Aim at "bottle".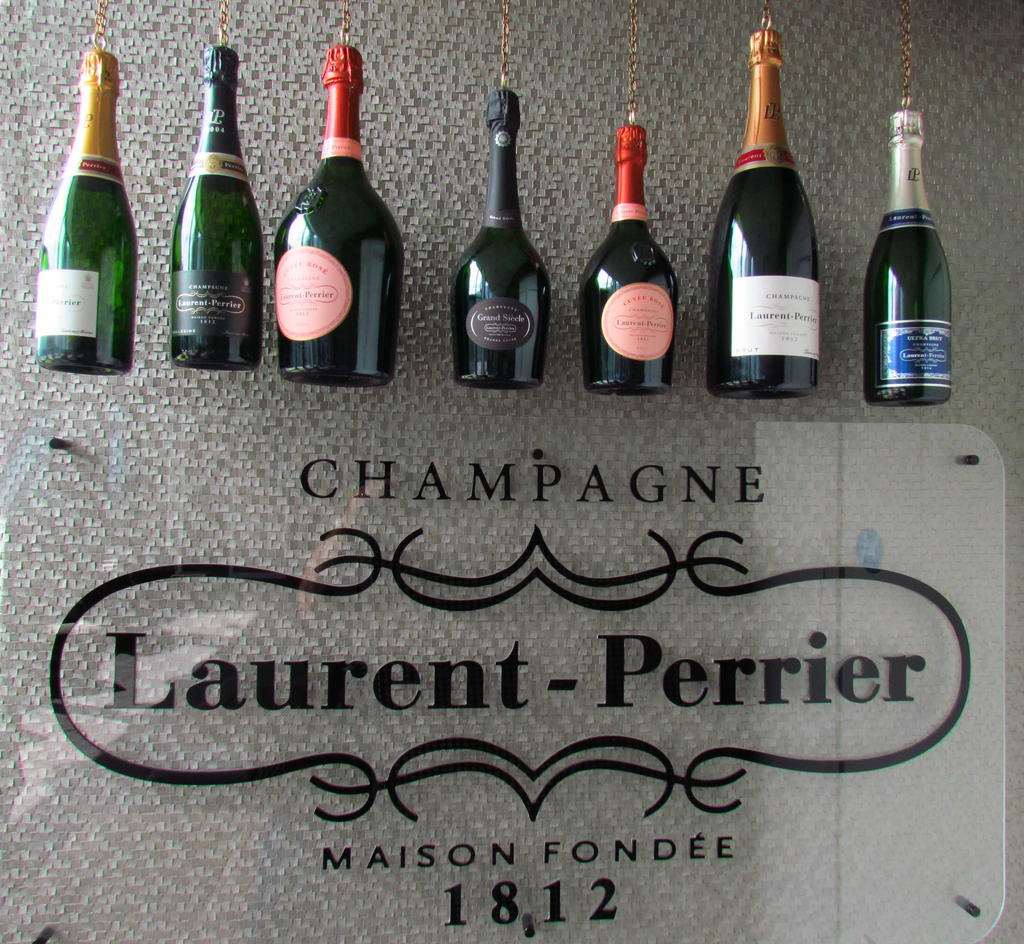
Aimed at 38, 43, 138, 371.
